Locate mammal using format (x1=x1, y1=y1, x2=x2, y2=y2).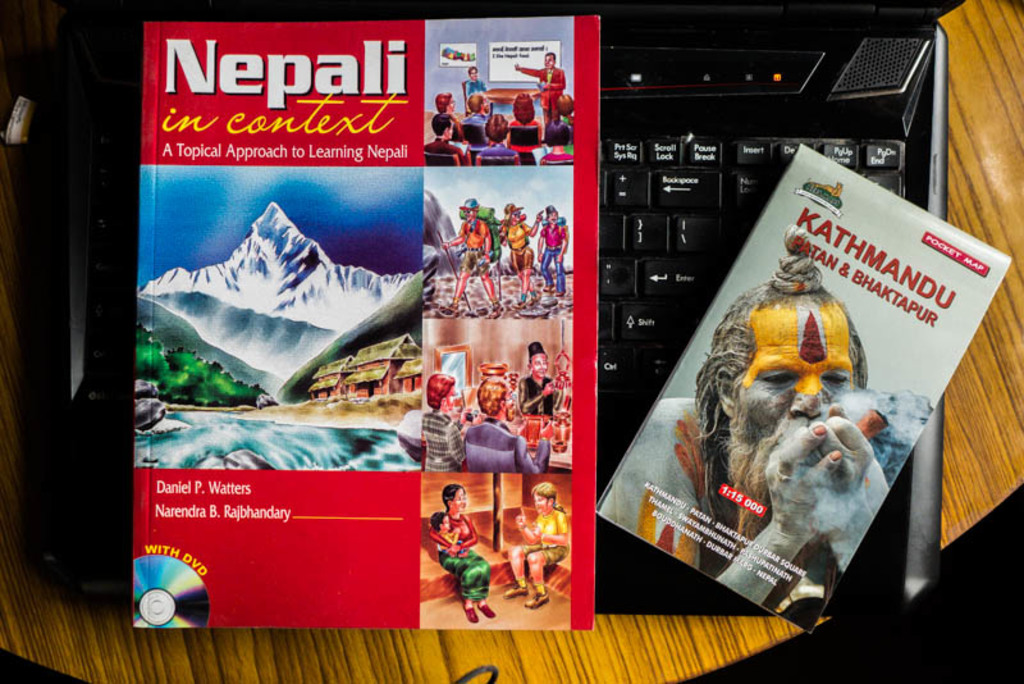
(x1=465, y1=90, x2=489, y2=122).
